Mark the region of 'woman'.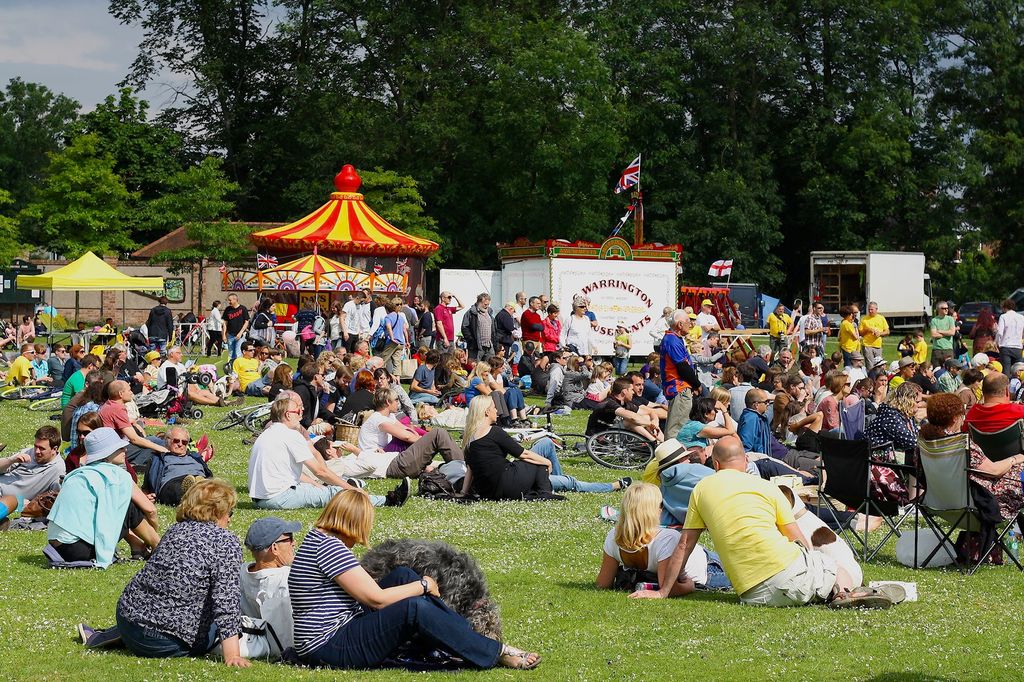
Region: [29, 343, 52, 385].
